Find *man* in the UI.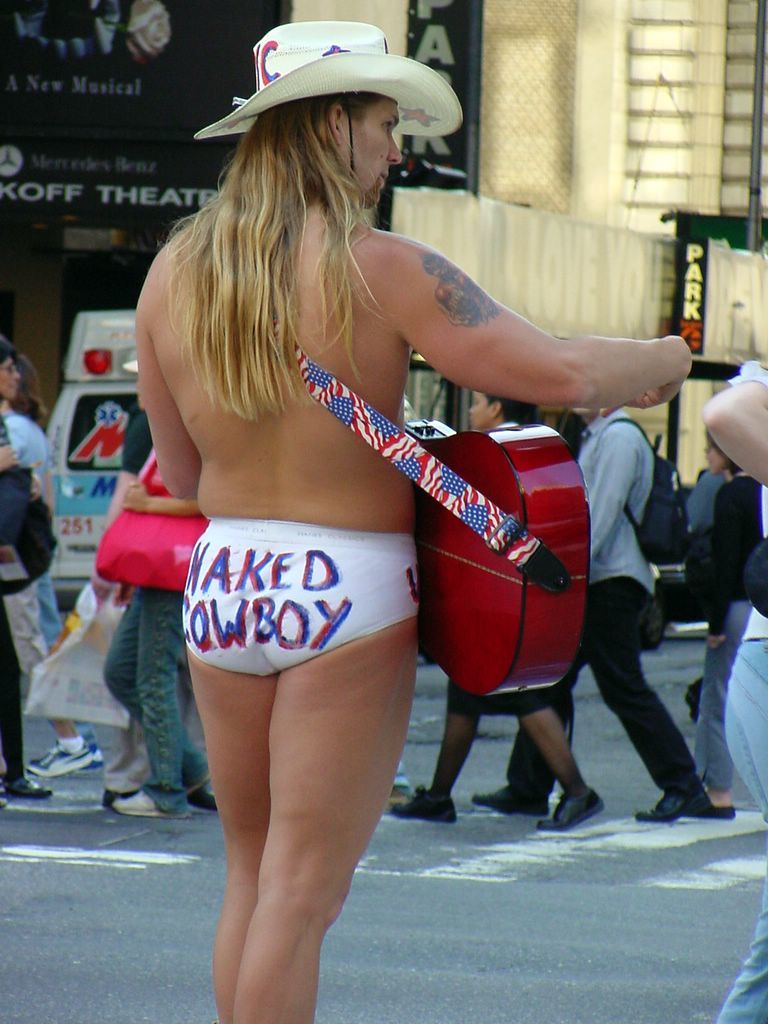
UI element at Rect(387, 384, 605, 823).
